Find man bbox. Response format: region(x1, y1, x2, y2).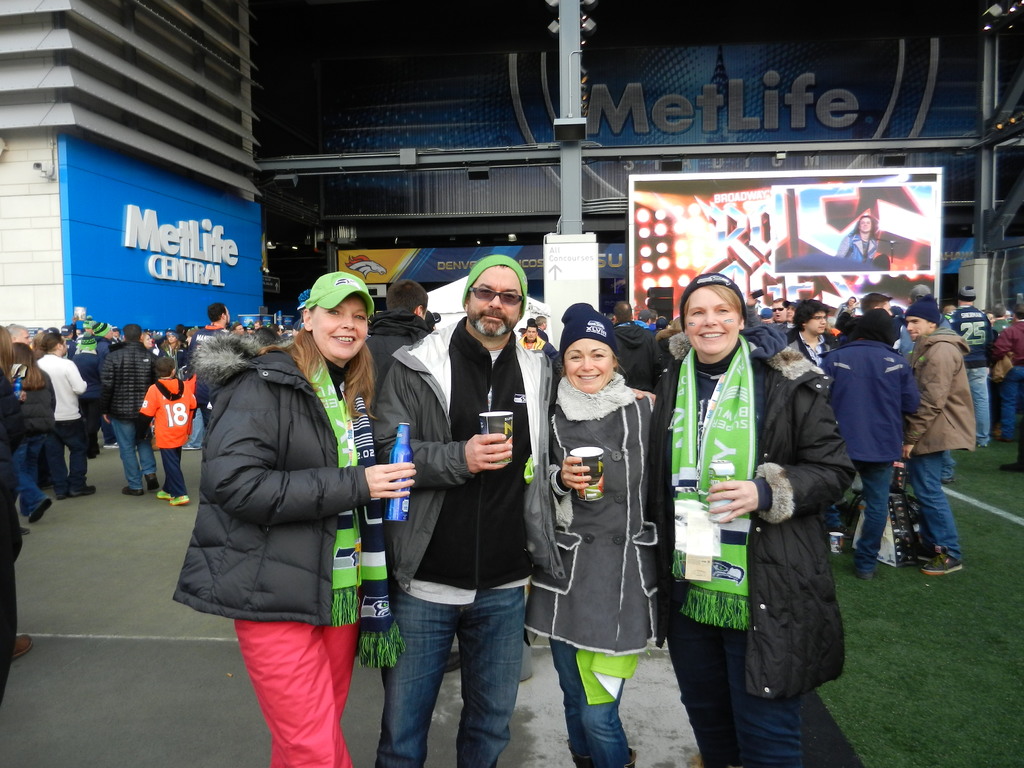
region(370, 246, 664, 767).
